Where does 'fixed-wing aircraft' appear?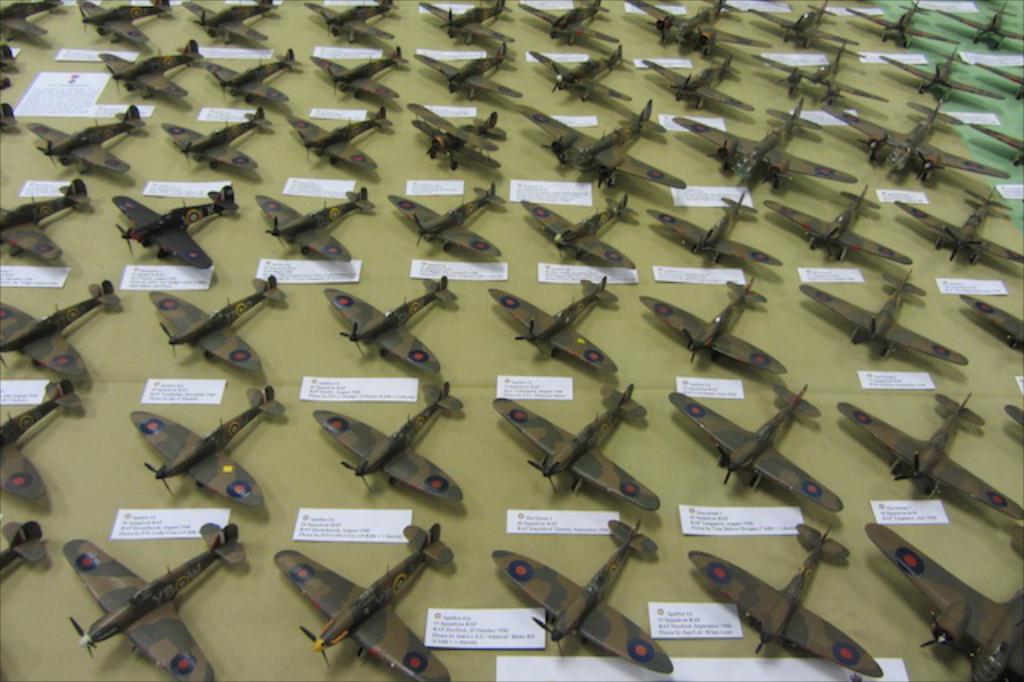
Appears at [x1=515, y1=96, x2=694, y2=187].
